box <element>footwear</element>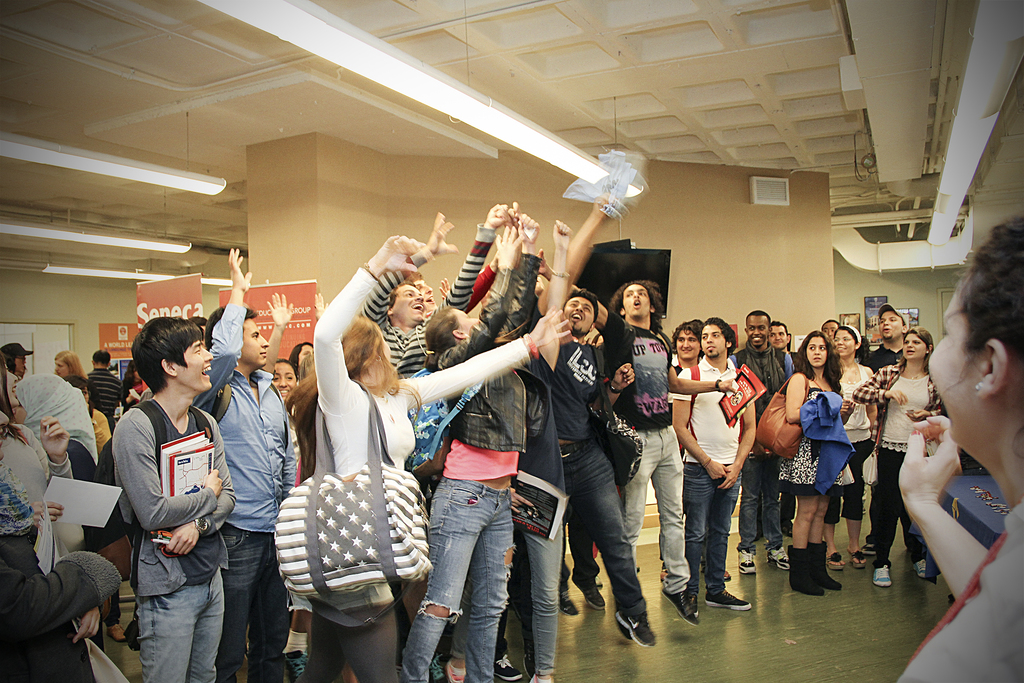
bbox(445, 661, 467, 682)
